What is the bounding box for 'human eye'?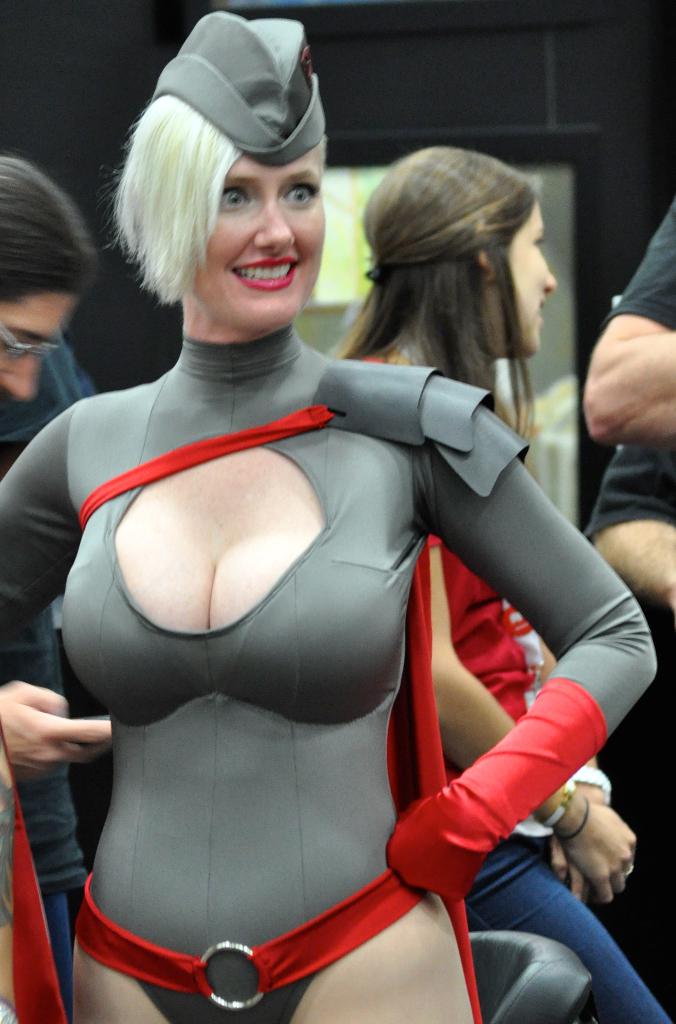
<region>220, 180, 252, 211</region>.
